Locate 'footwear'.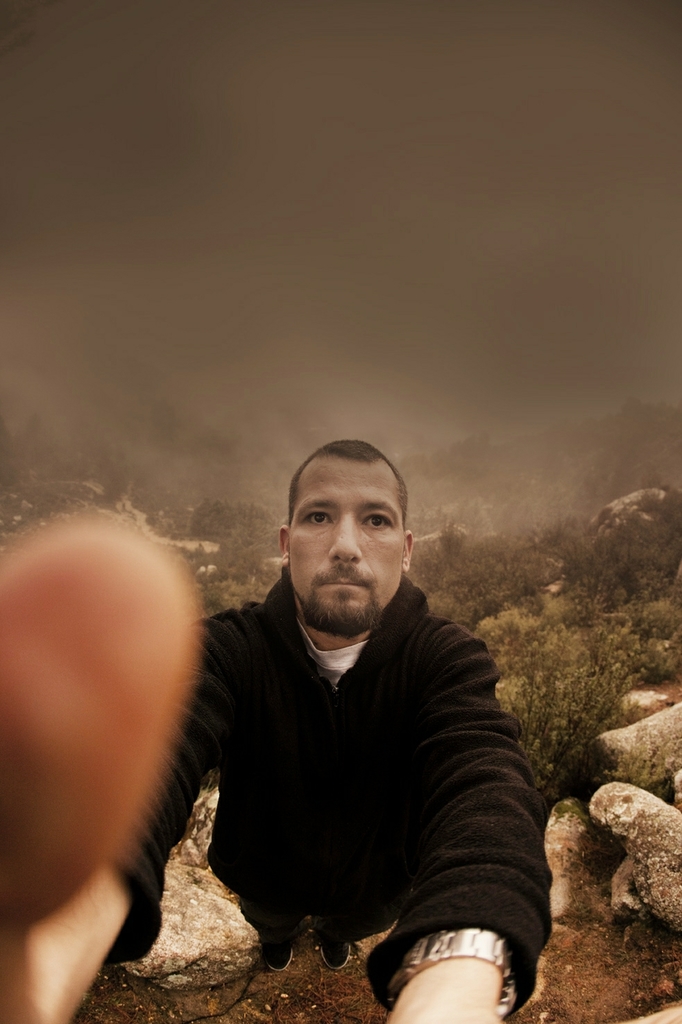
Bounding box: (x1=322, y1=938, x2=353, y2=971).
